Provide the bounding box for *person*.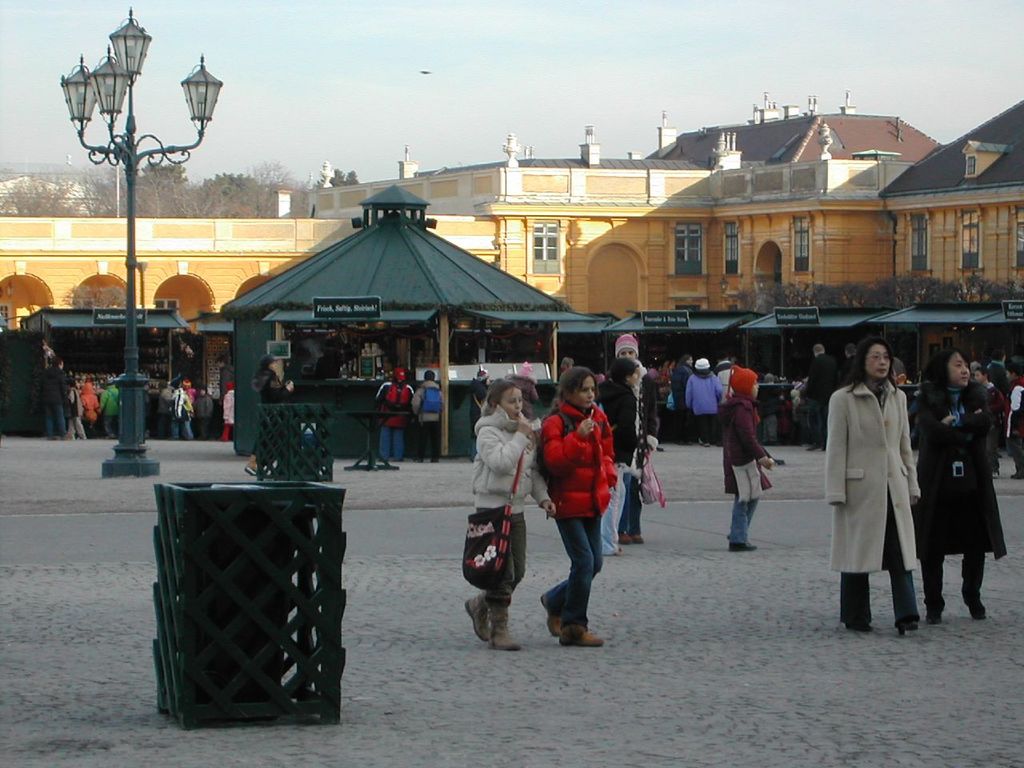
[413,371,445,465].
